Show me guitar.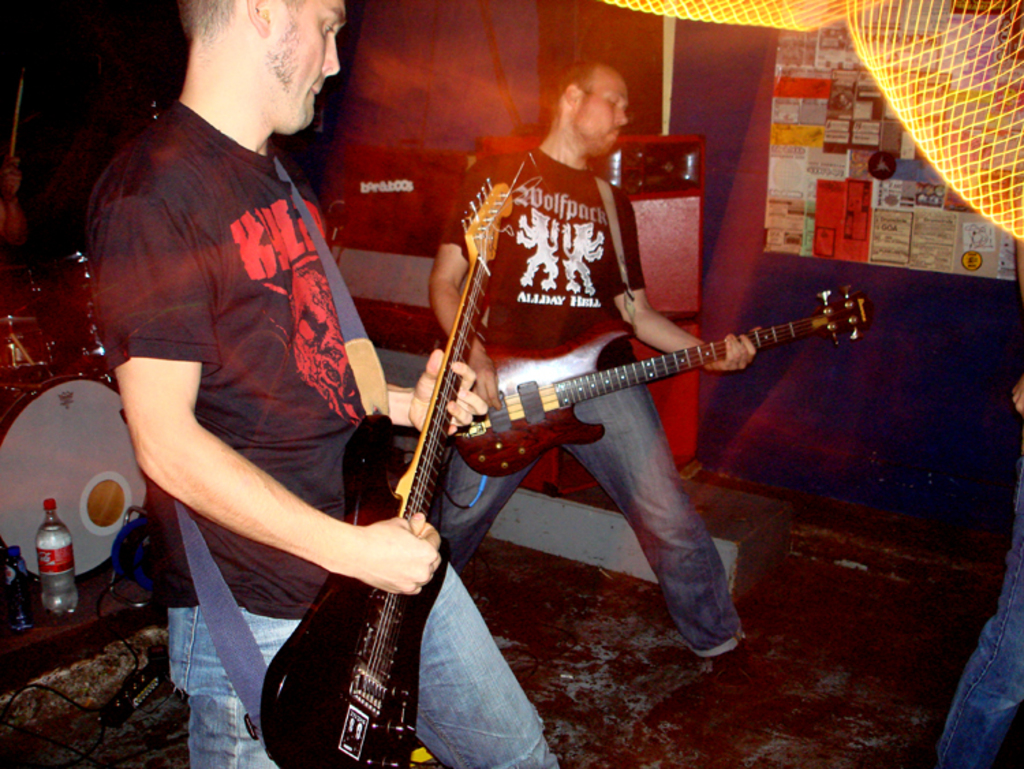
guitar is here: <region>452, 285, 872, 478</region>.
